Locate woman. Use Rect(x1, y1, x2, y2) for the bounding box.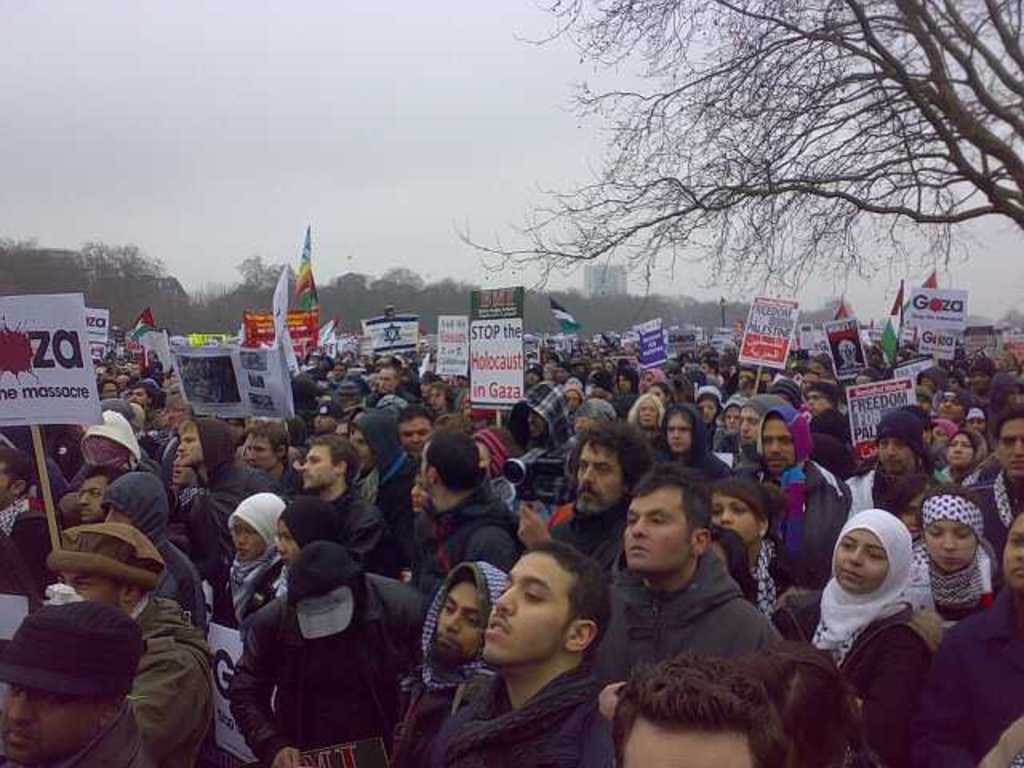
Rect(651, 382, 678, 411).
